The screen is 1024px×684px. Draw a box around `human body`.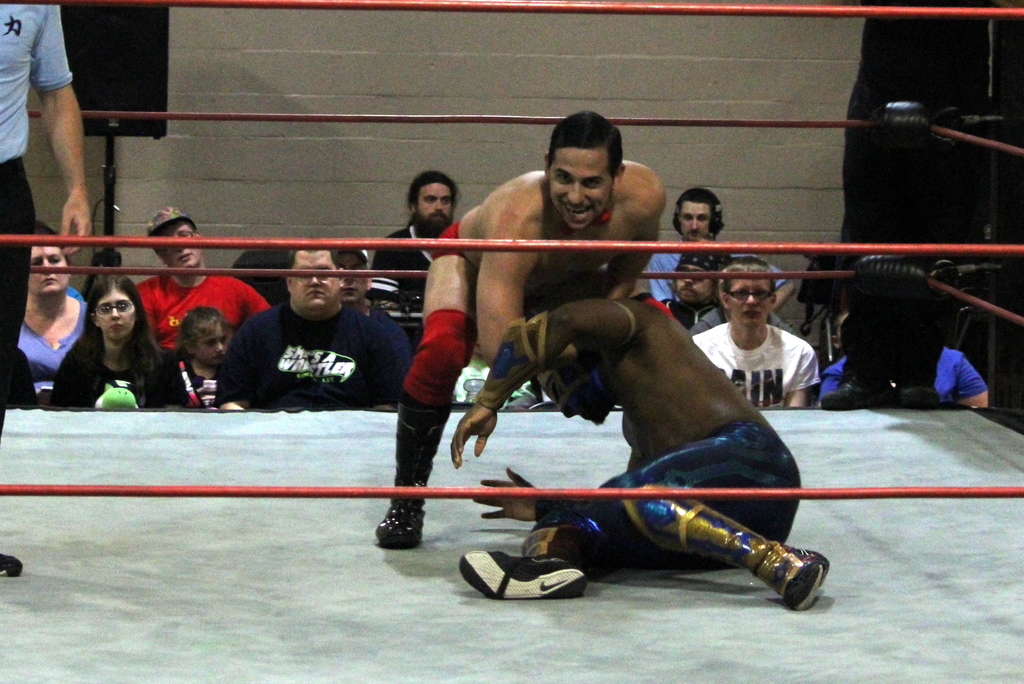
339/247/410/350.
